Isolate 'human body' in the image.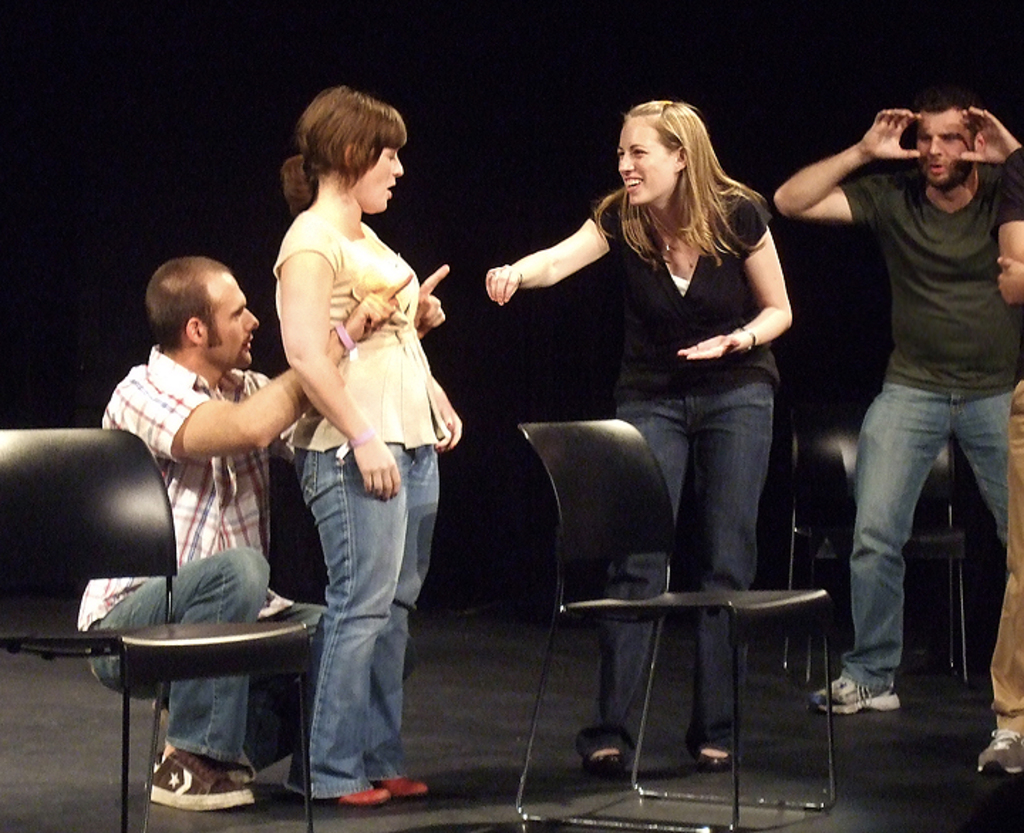
Isolated region: [x1=272, y1=80, x2=464, y2=812].
